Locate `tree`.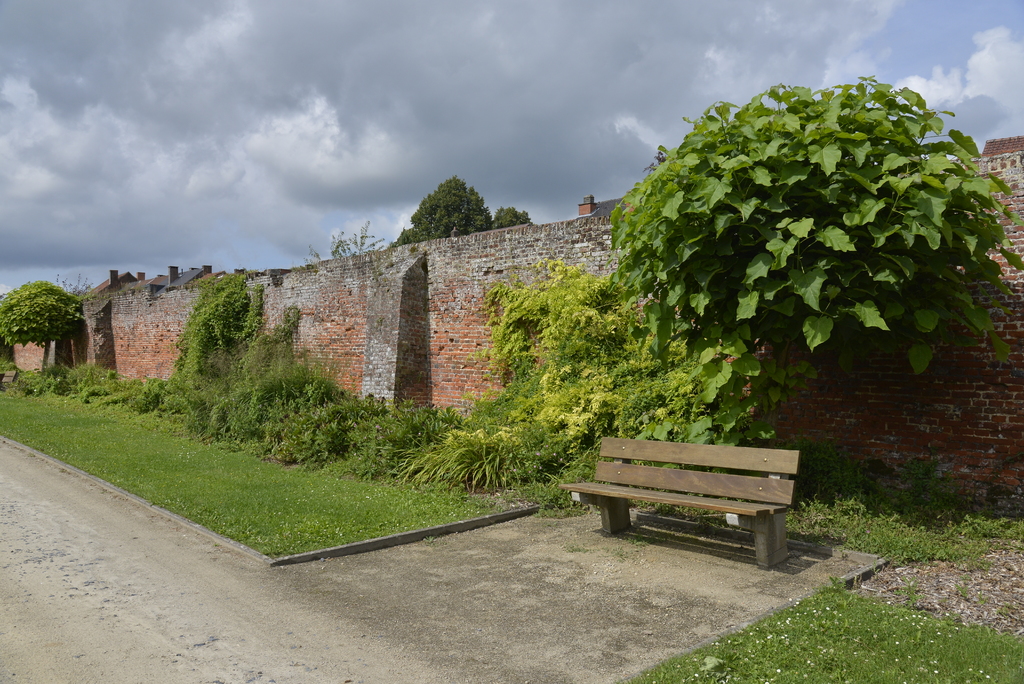
Bounding box: [299, 215, 383, 268].
